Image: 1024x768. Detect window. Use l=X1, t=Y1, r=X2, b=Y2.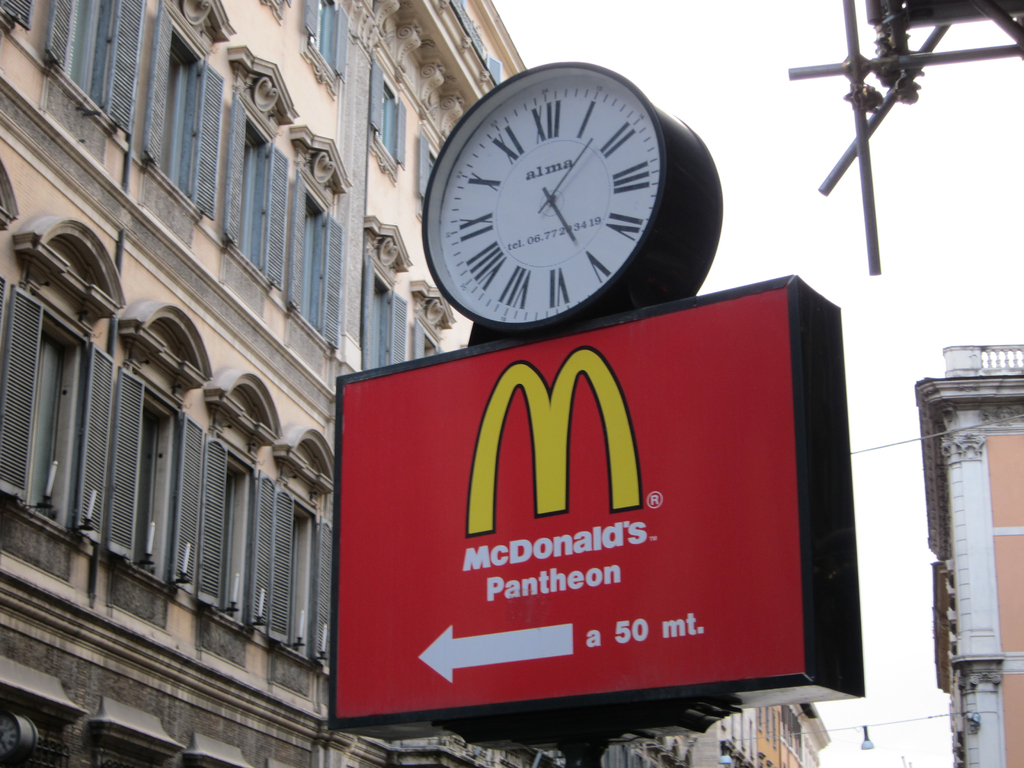
l=257, t=490, r=330, b=665.
